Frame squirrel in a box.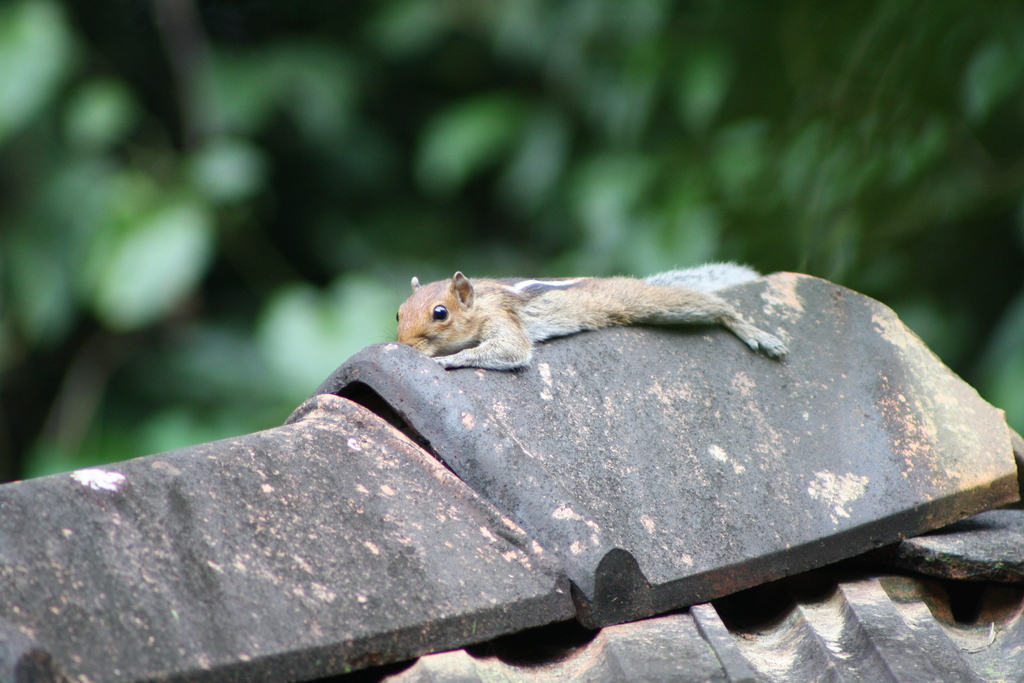
(385,265,787,399).
